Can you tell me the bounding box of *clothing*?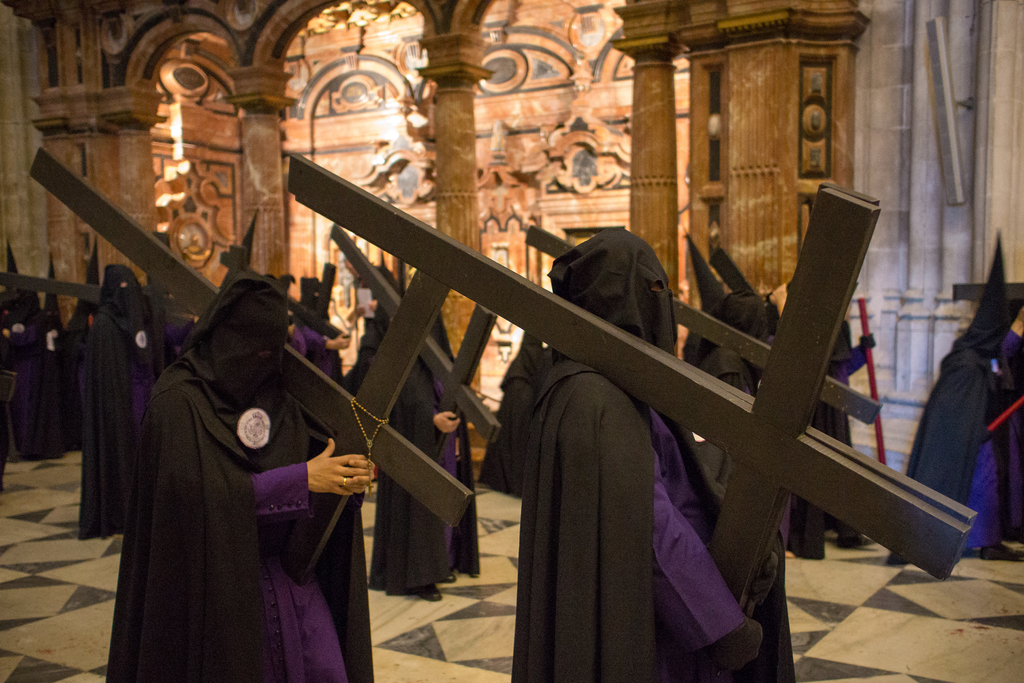
bbox=[110, 261, 356, 678].
